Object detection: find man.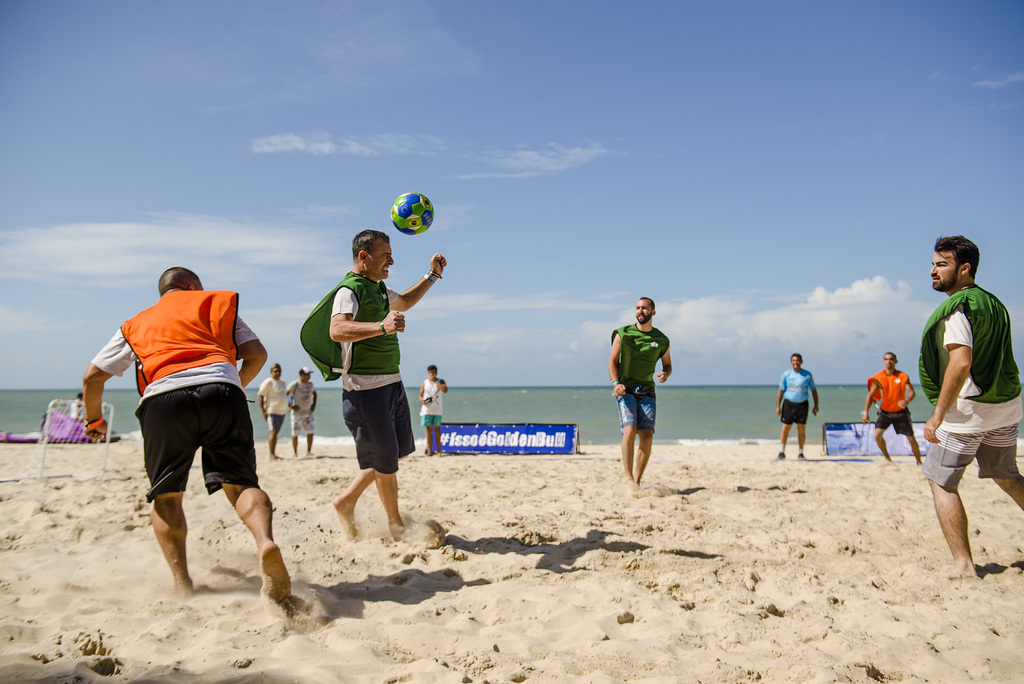
BBox(76, 259, 282, 604).
